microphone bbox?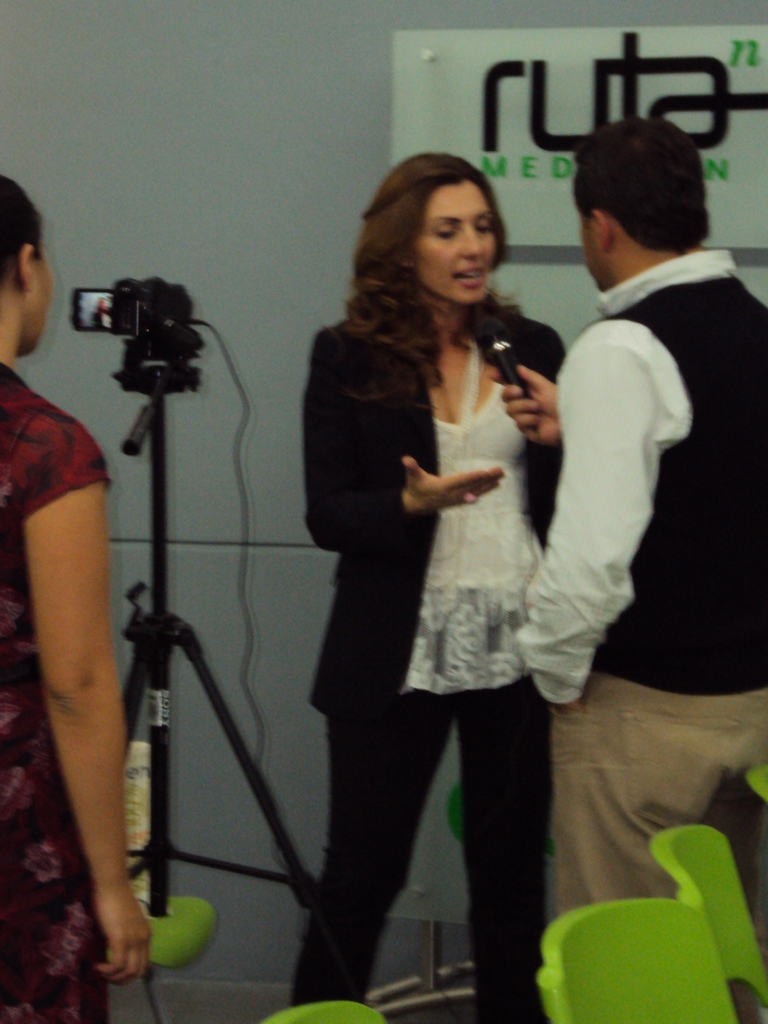
crop(476, 310, 541, 428)
